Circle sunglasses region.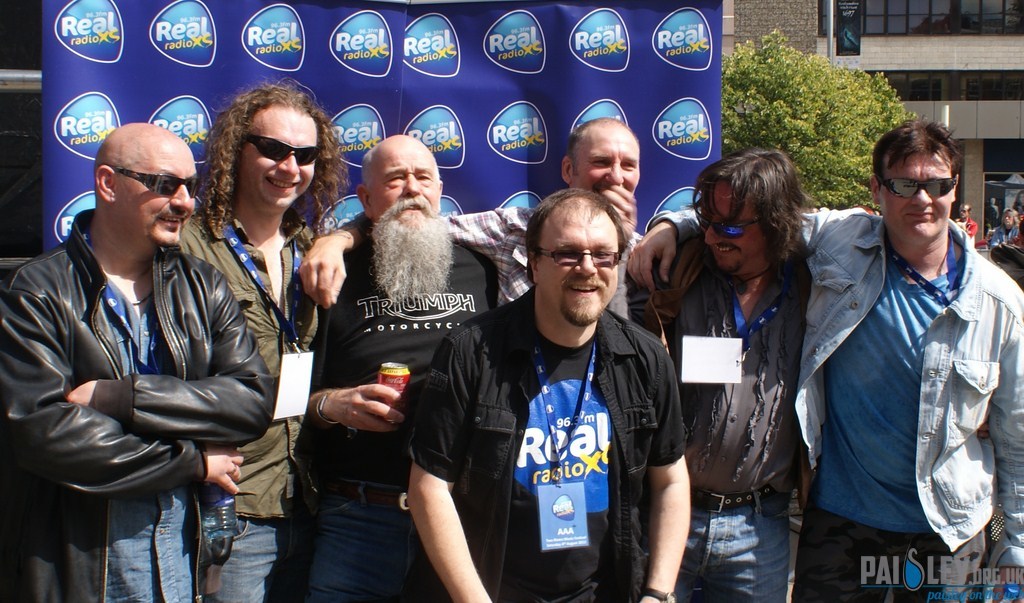
Region: x1=119, y1=168, x2=203, y2=198.
